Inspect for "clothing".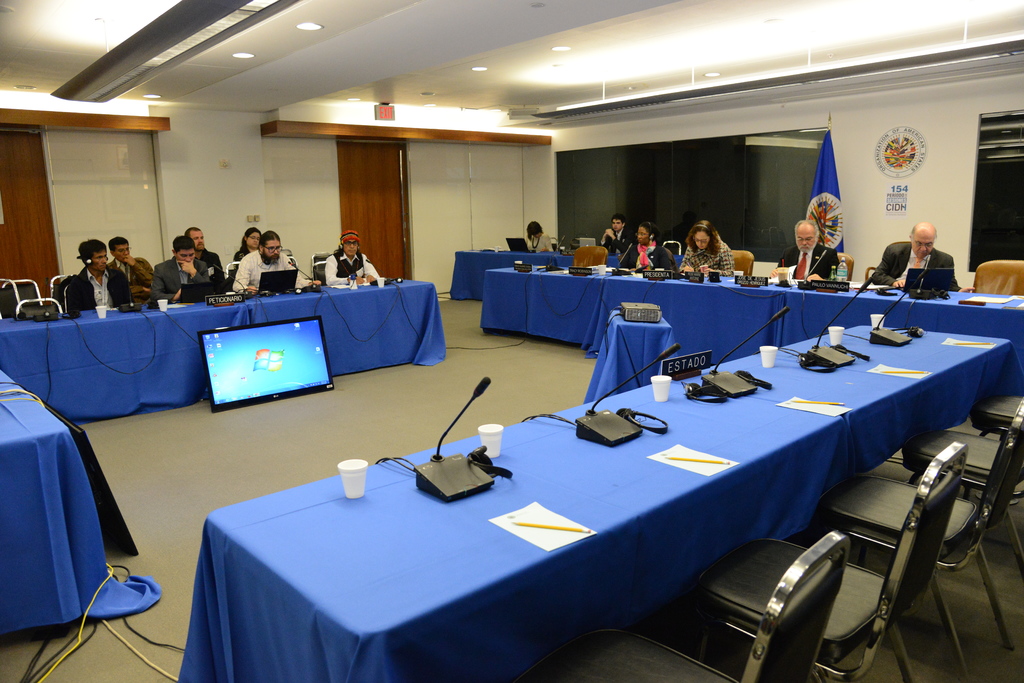
Inspection: 597,228,636,252.
